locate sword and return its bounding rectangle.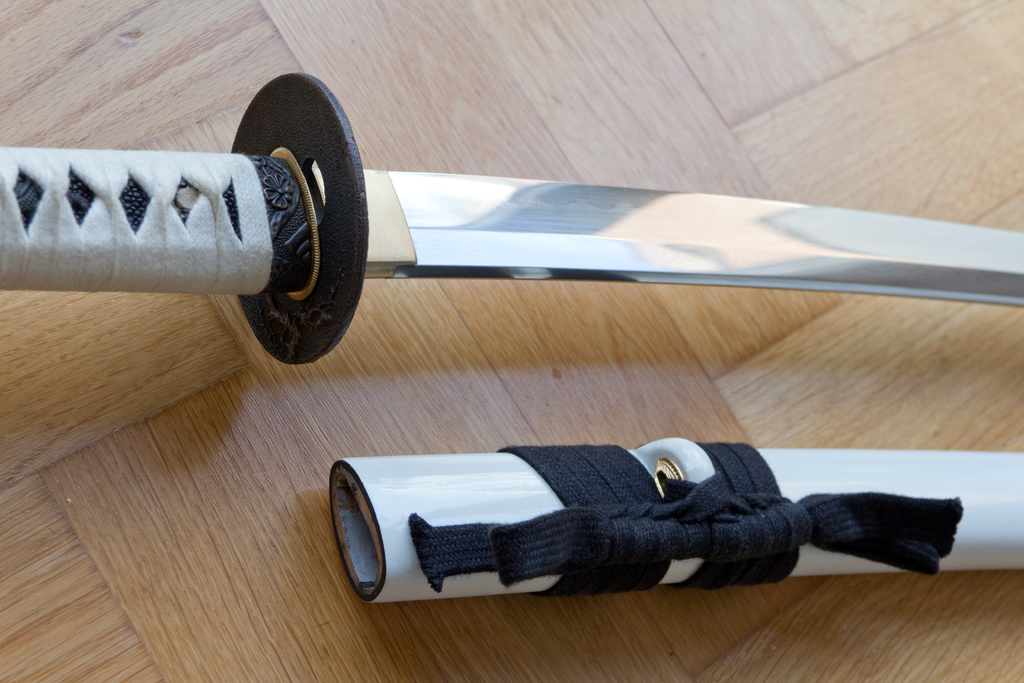
l=0, t=74, r=1023, b=365.
